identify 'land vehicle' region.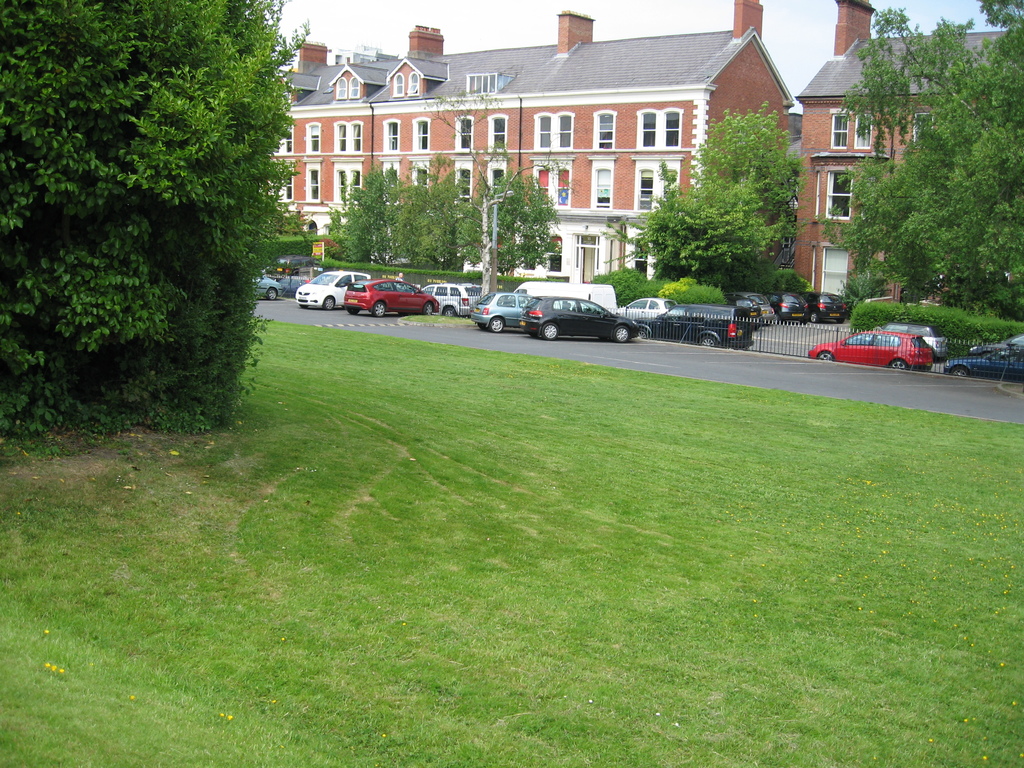
Region: select_region(524, 301, 632, 342).
